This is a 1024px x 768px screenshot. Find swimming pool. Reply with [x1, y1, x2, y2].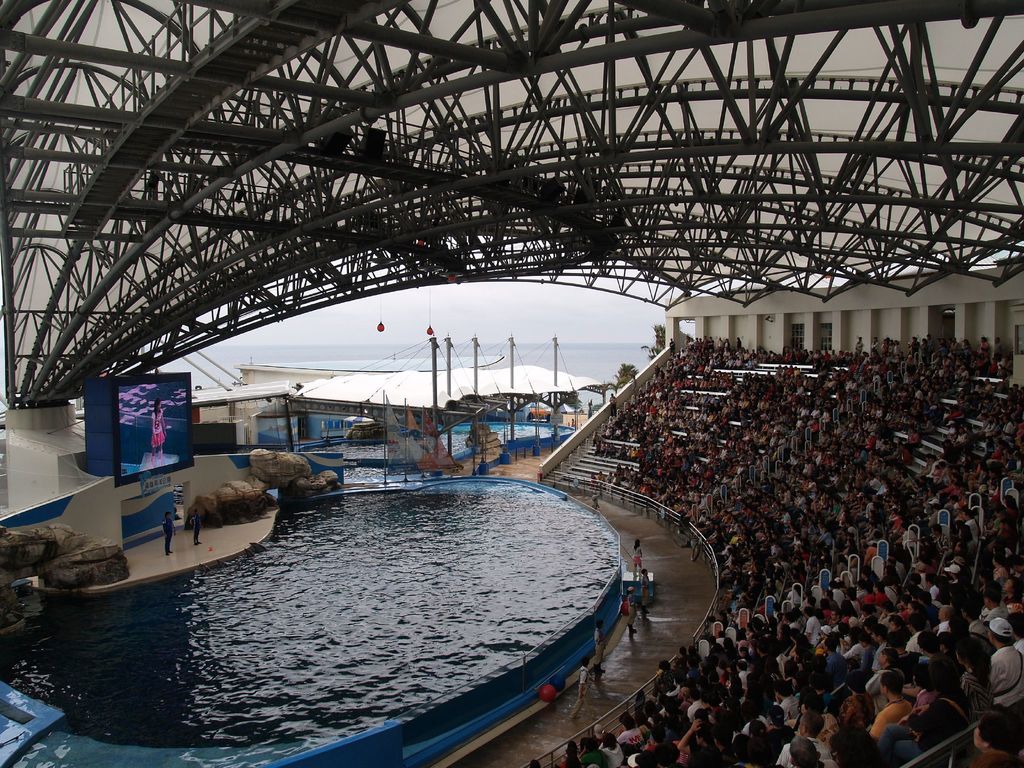
[42, 495, 692, 732].
